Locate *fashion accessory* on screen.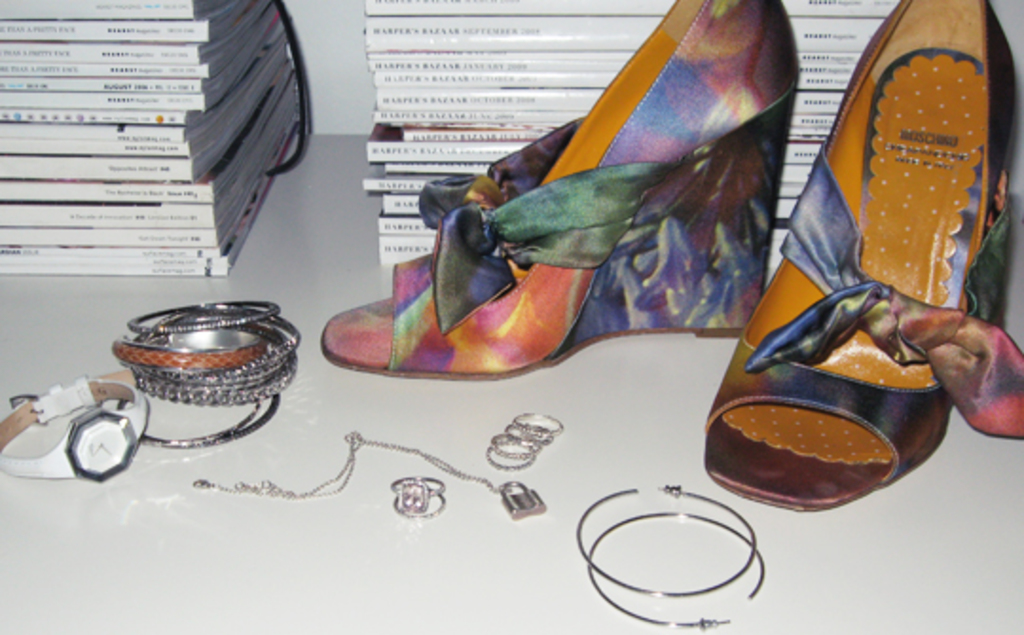
On screen at 575/478/757/591.
